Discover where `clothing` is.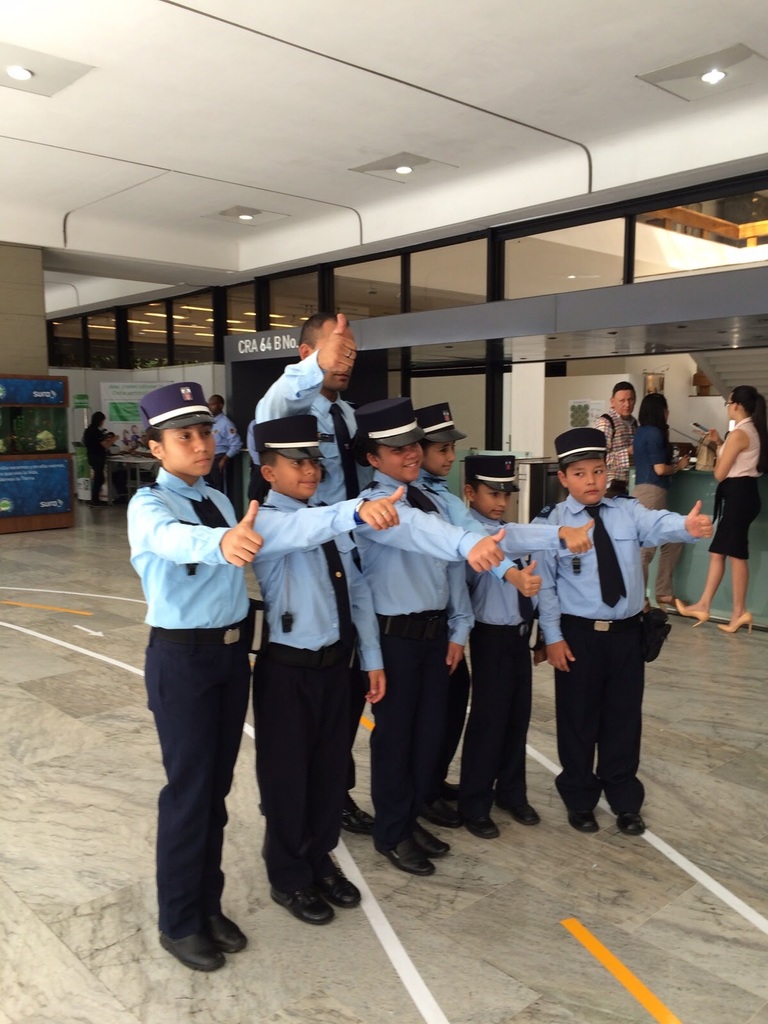
Discovered at pyautogui.locateOnScreen(595, 404, 636, 495).
